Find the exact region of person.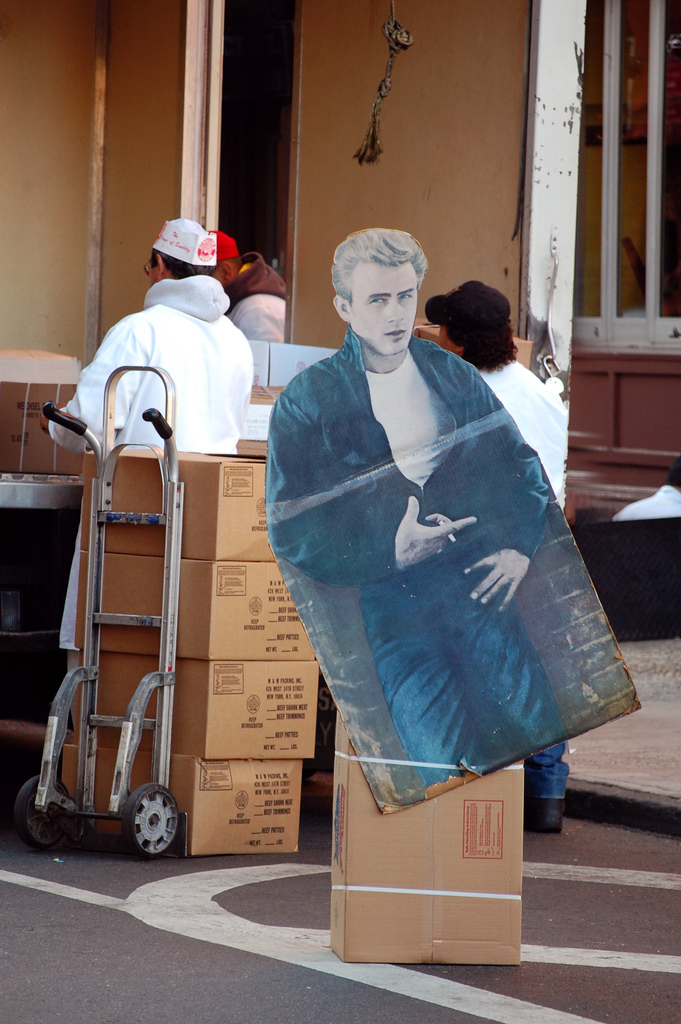
Exact region: (x1=422, y1=280, x2=564, y2=827).
